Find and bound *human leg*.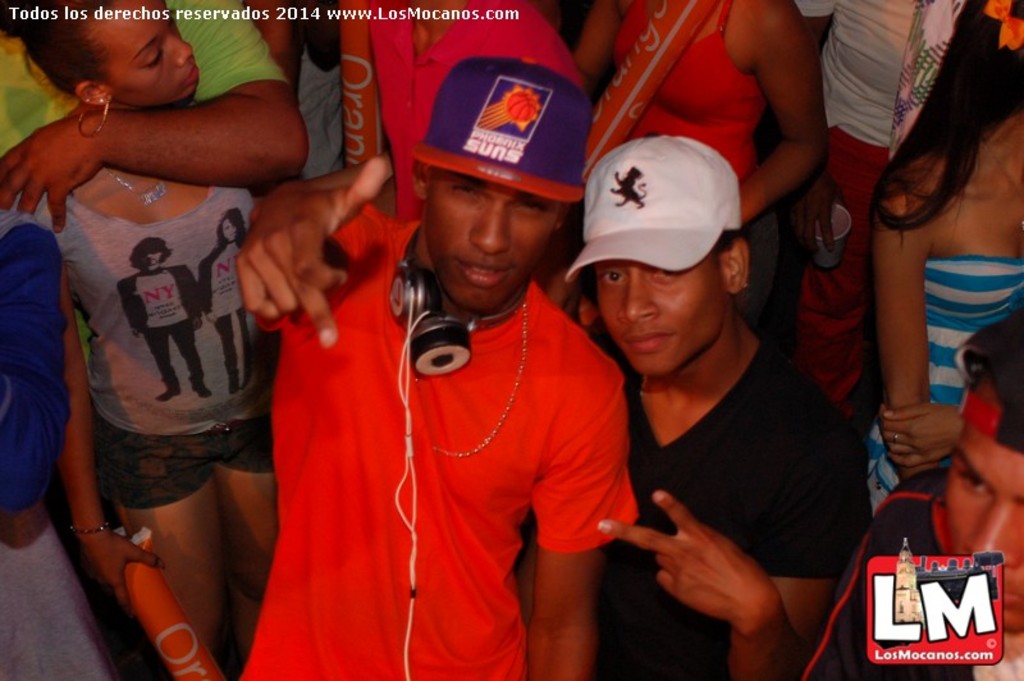
Bound: bbox(234, 307, 247, 340).
